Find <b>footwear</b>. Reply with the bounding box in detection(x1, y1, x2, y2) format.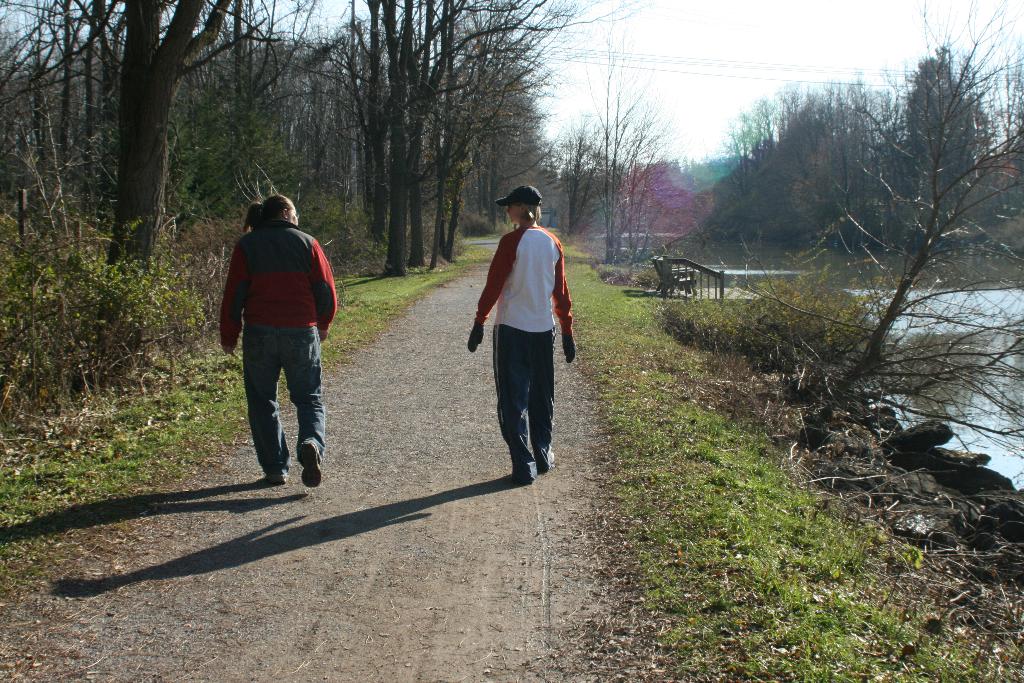
detection(296, 443, 322, 491).
